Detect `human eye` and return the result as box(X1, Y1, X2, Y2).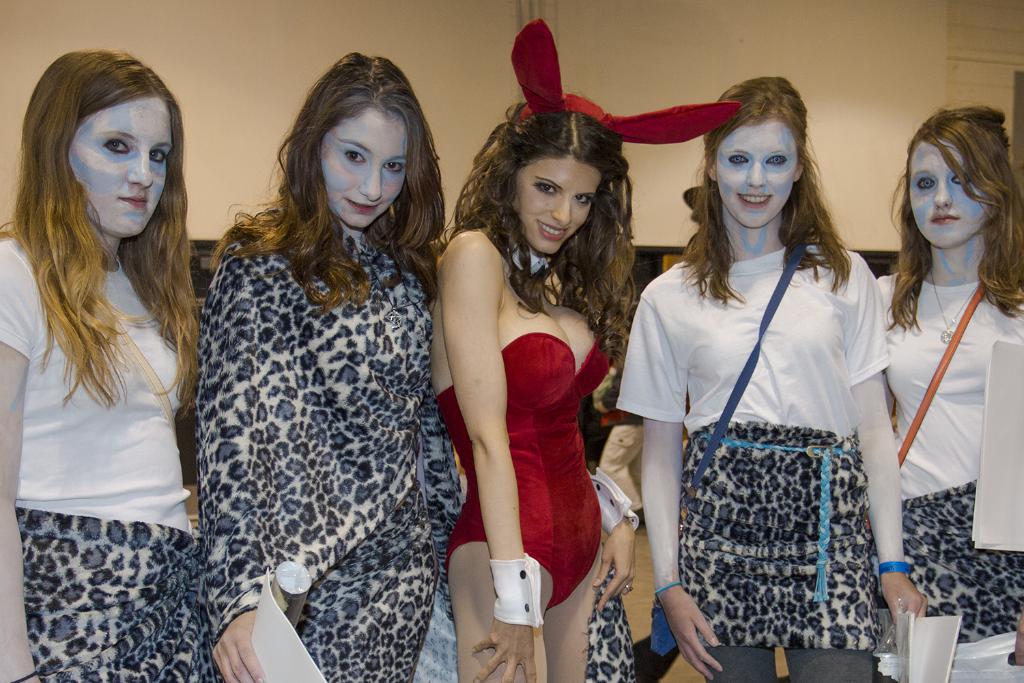
box(950, 173, 967, 189).
